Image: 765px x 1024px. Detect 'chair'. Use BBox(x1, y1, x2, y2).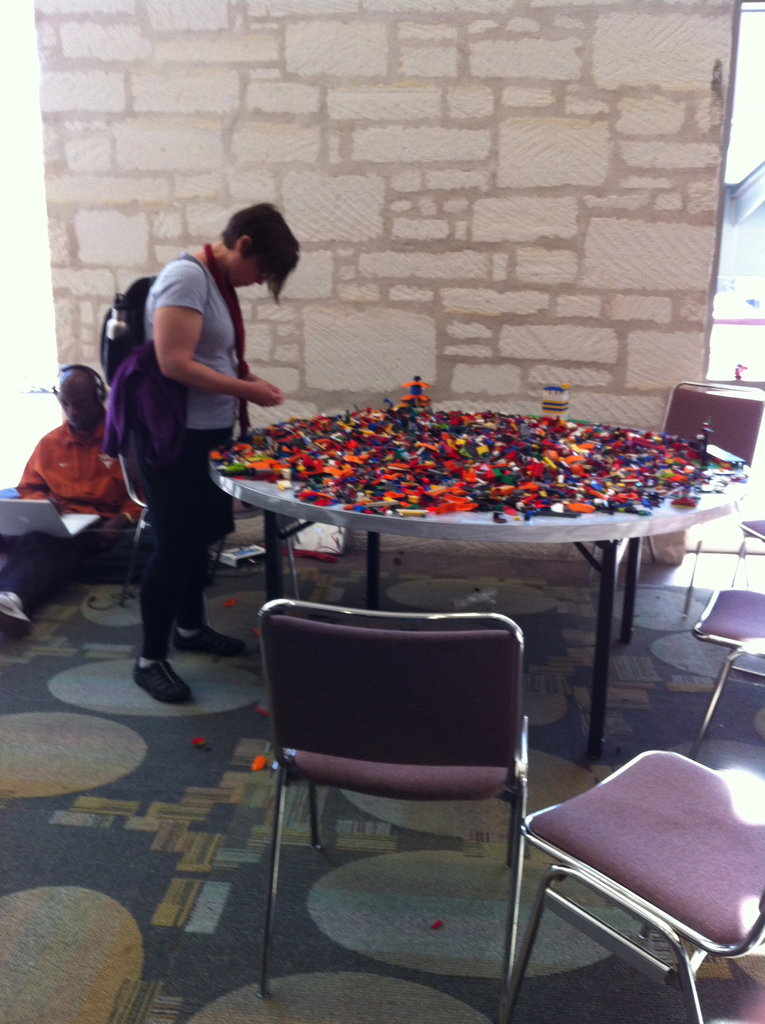
BBox(250, 570, 584, 998).
